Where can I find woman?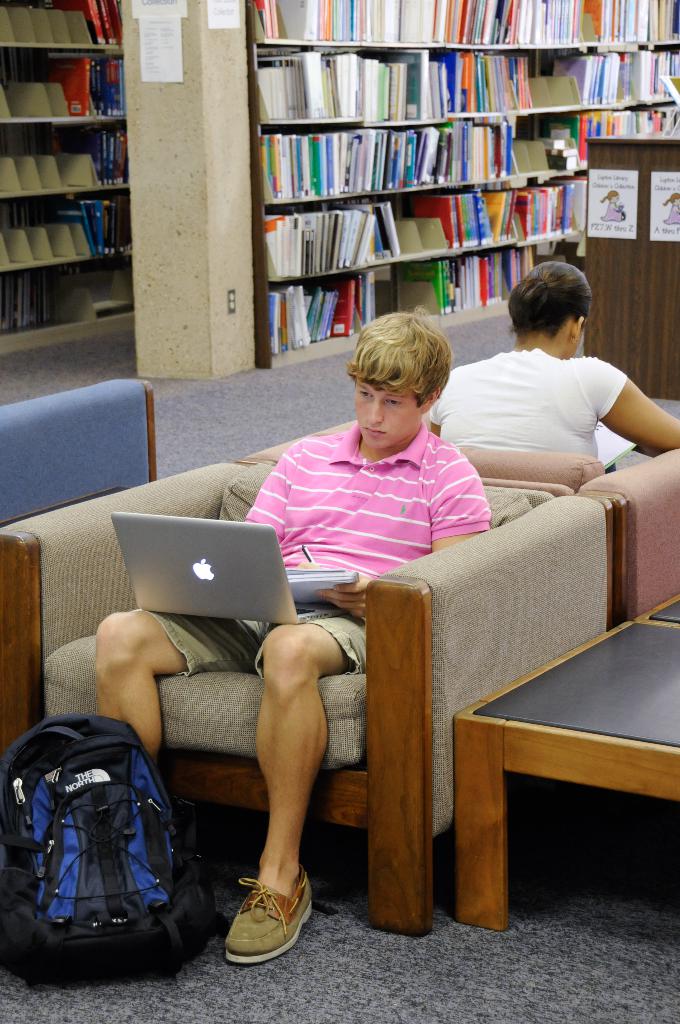
You can find it at detection(426, 256, 679, 474).
